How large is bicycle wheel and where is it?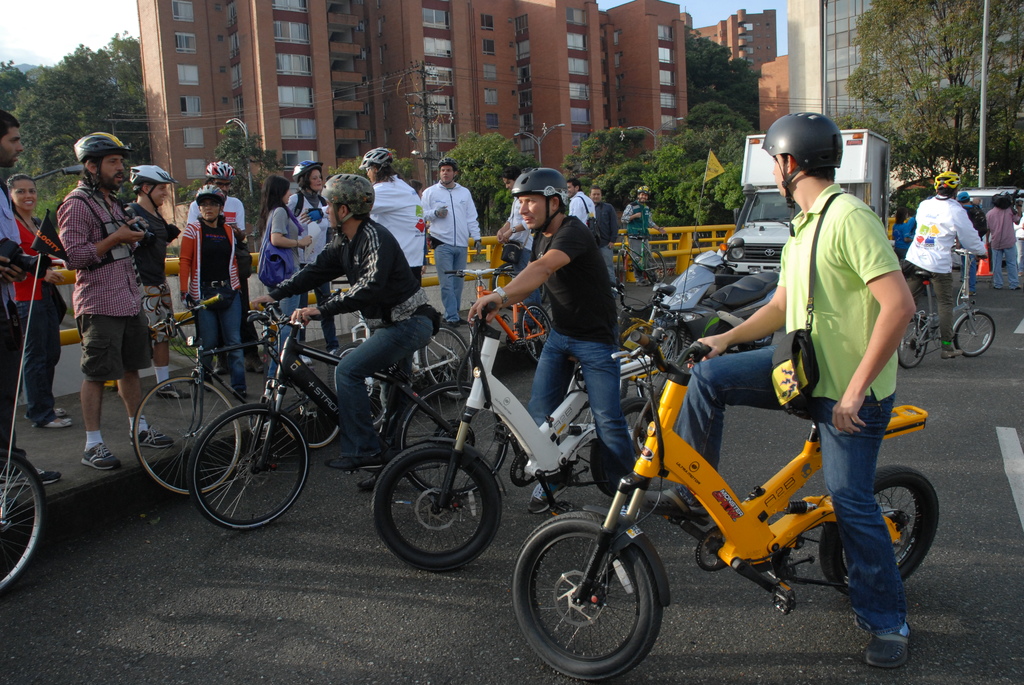
Bounding box: rect(394, 379, 509, 494).
